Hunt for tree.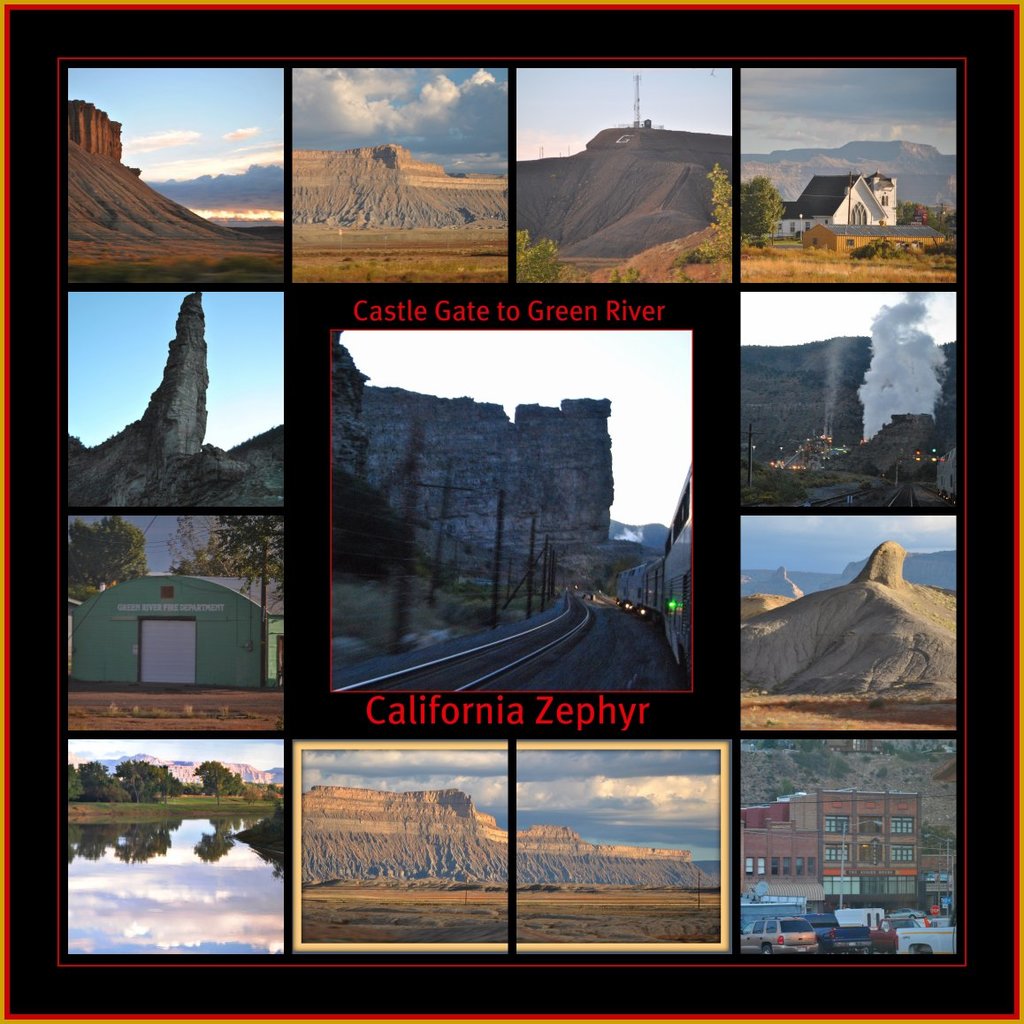
Hunted down at box=[61, 516, 151, 606].
